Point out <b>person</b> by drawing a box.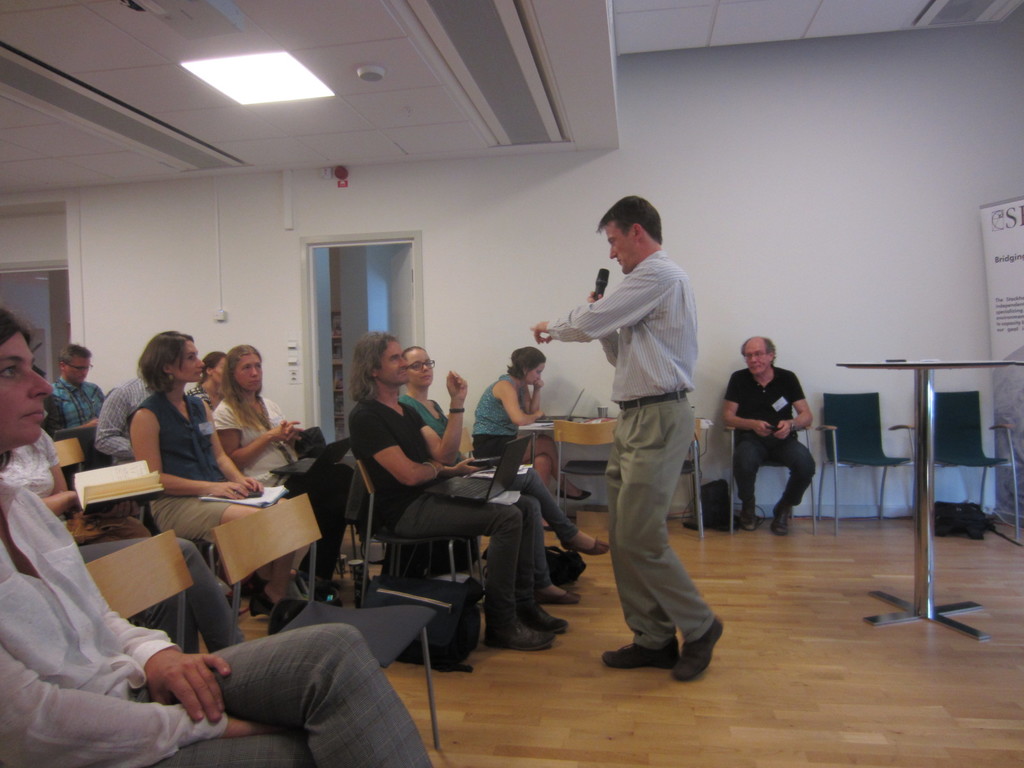
(left=418, top=342, right=577, bottom=639).
